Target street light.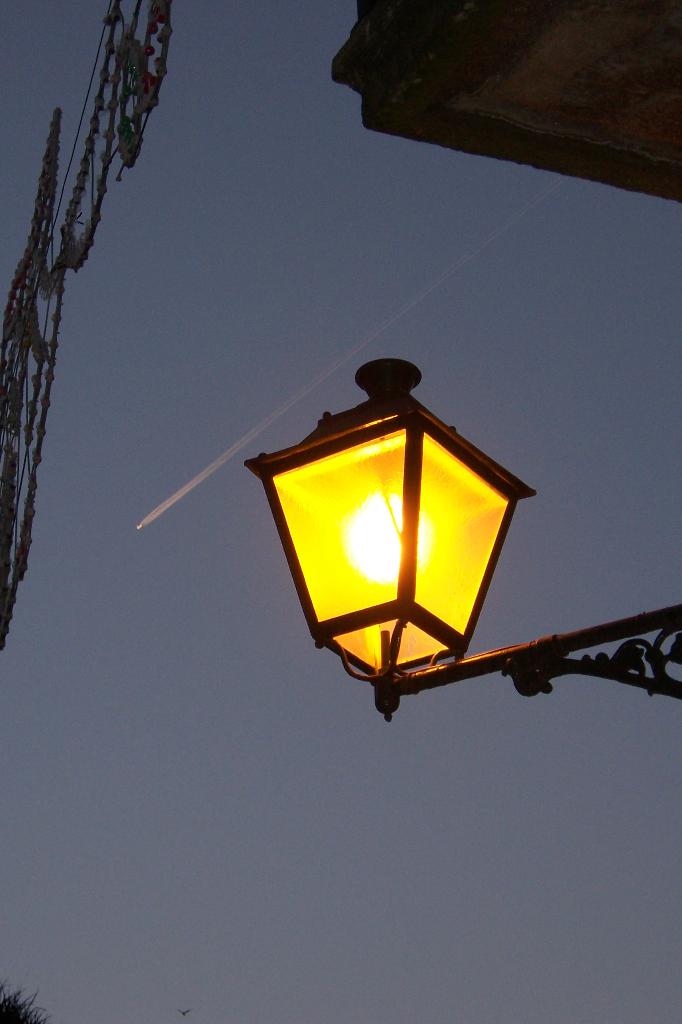
Target region: box=[262, 287, 500, 784].
